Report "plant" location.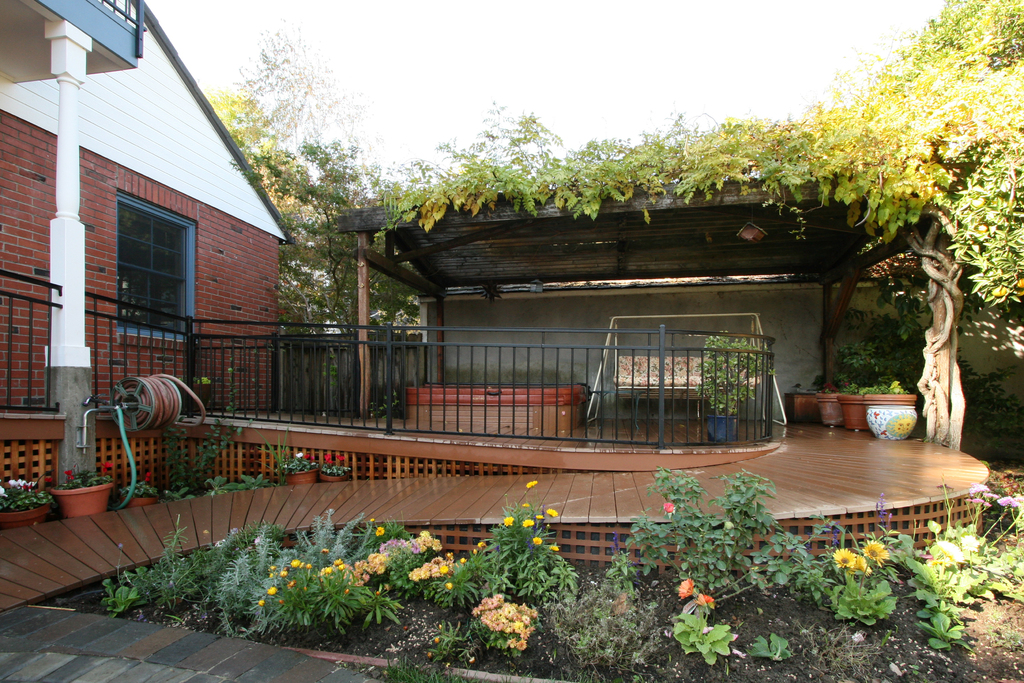
Report: rect(750, 629, 795, 659).
